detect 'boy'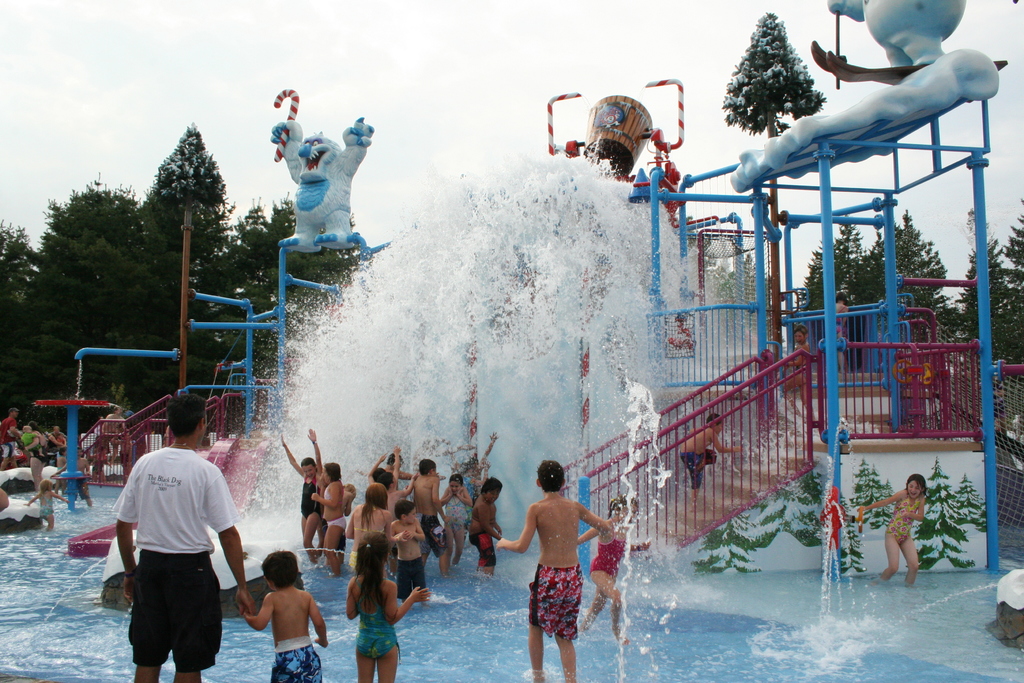
pyautogui.locateOnScreen(680, 409, 748, 497)
